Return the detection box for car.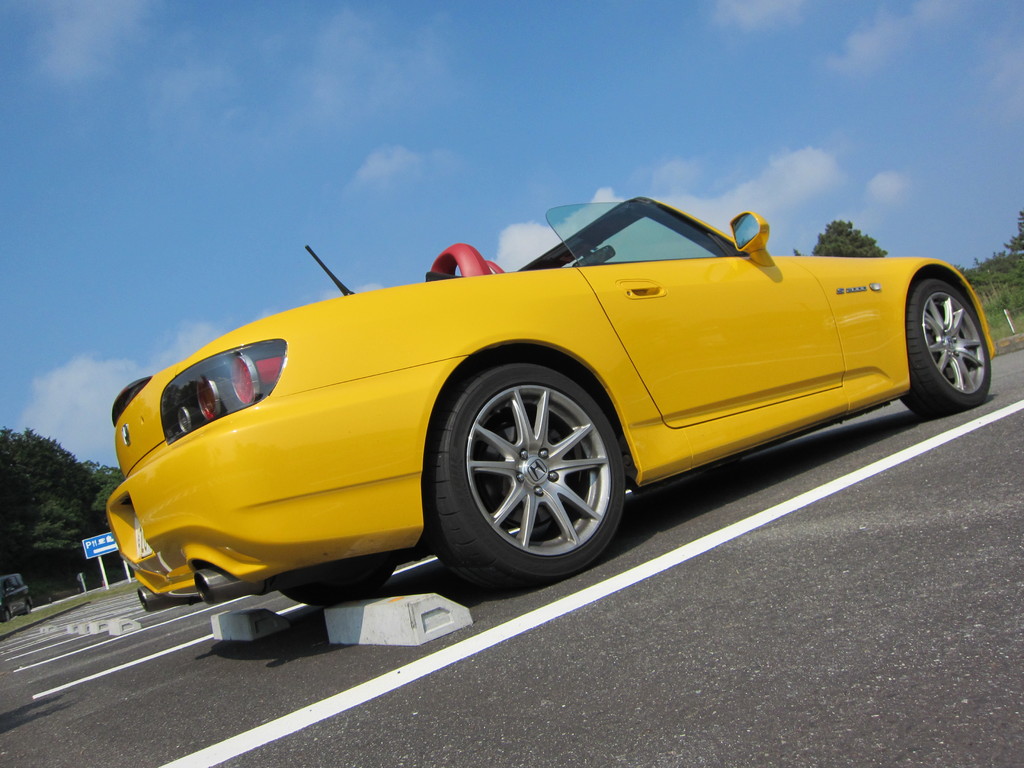
<box>108,195,996,597</box>.
